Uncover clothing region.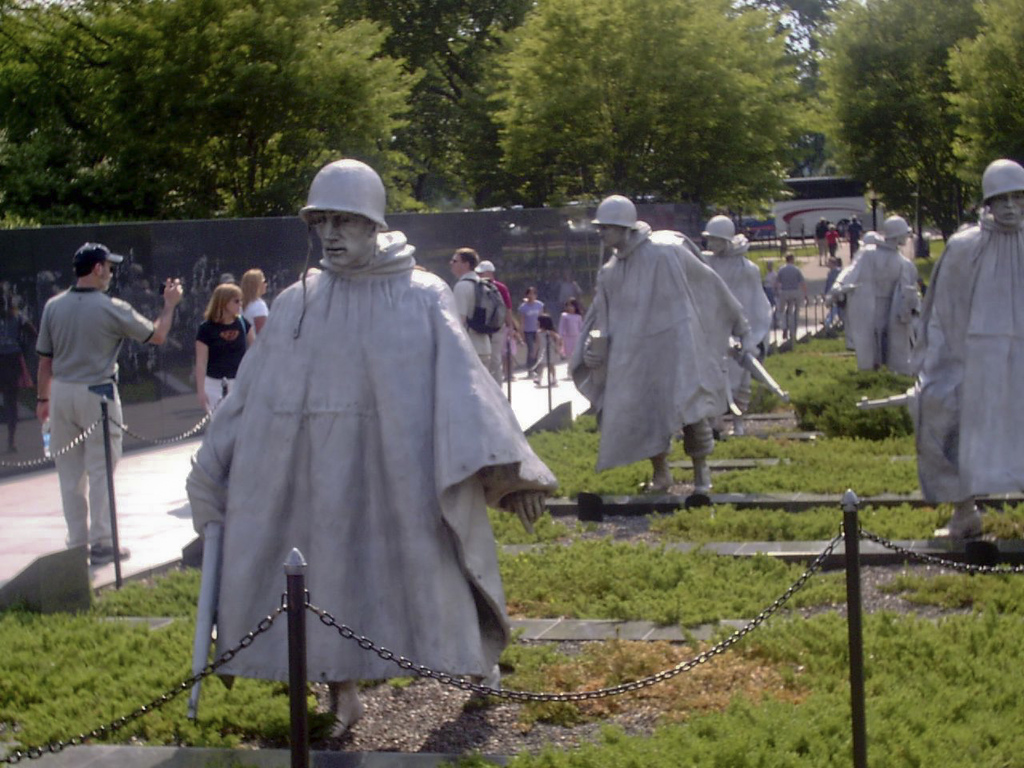
Uncovered: [left=517, top=294, right=539, bottom=338].
